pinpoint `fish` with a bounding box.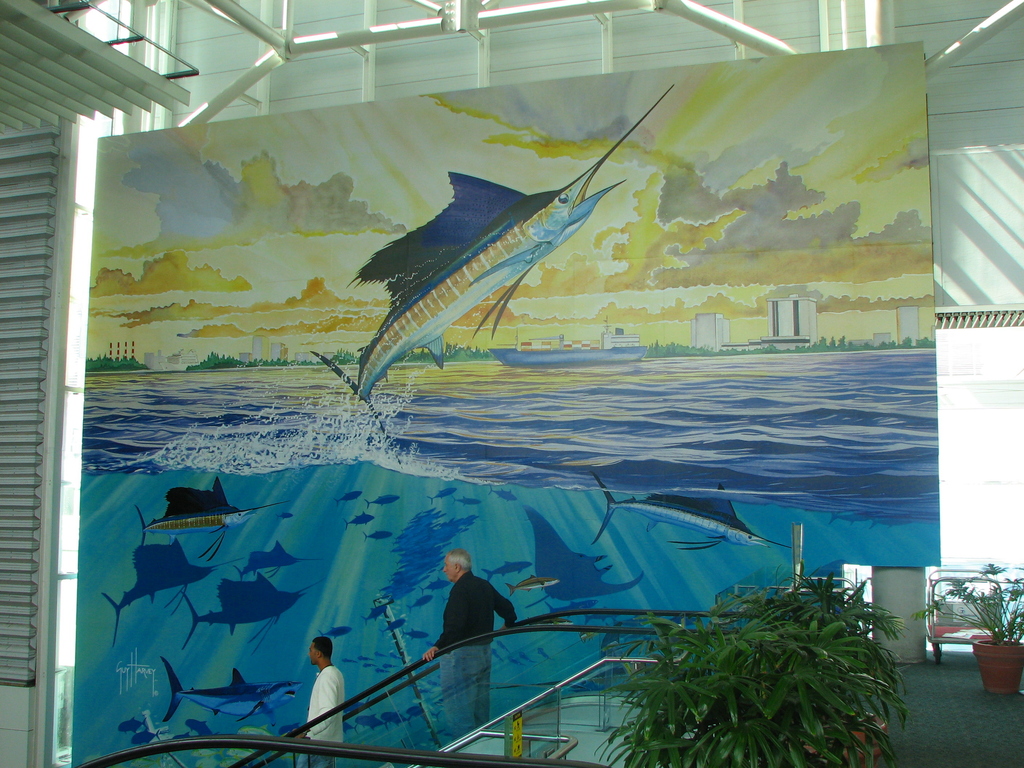
box(188, 718, 218, 742).
